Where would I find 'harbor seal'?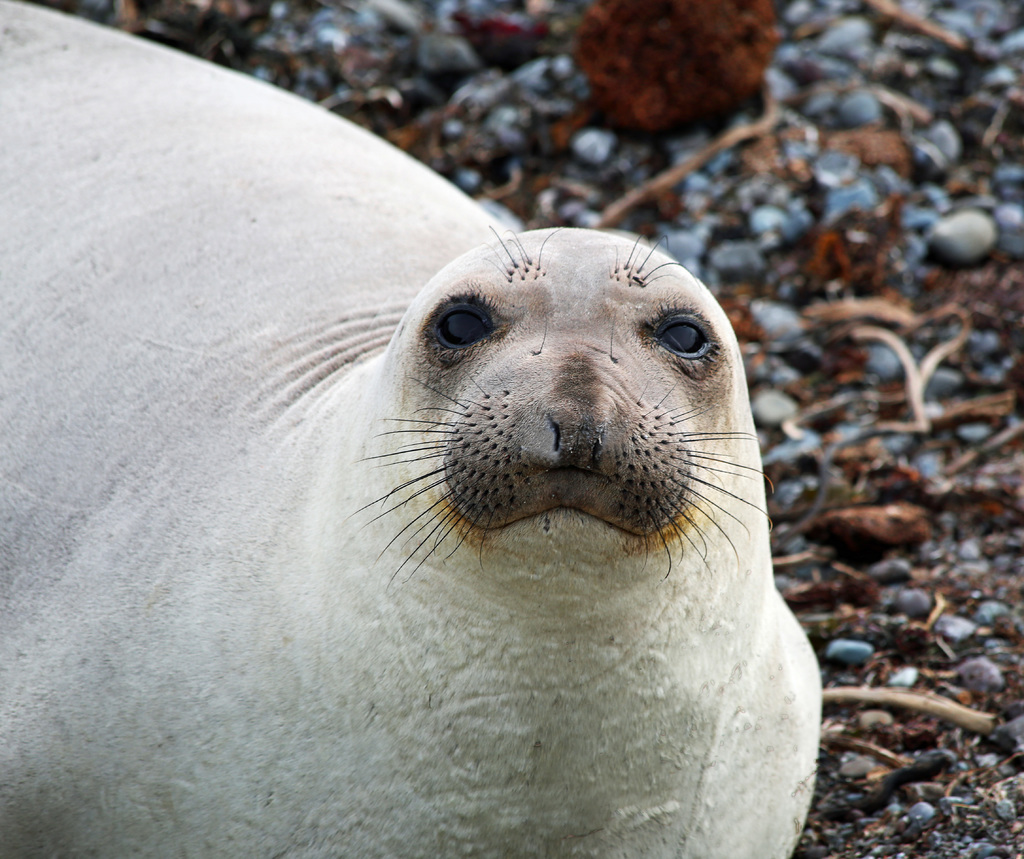
At bbox=[0, 0, 825, 858].
